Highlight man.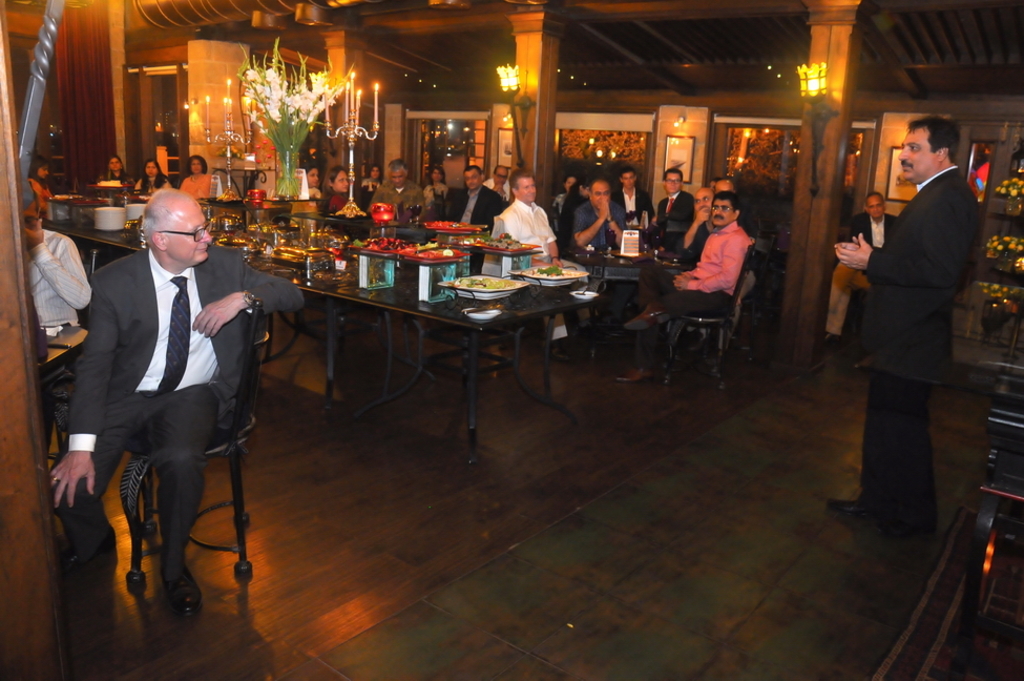
Highlighted region: box(612, 168, 655, 234).
